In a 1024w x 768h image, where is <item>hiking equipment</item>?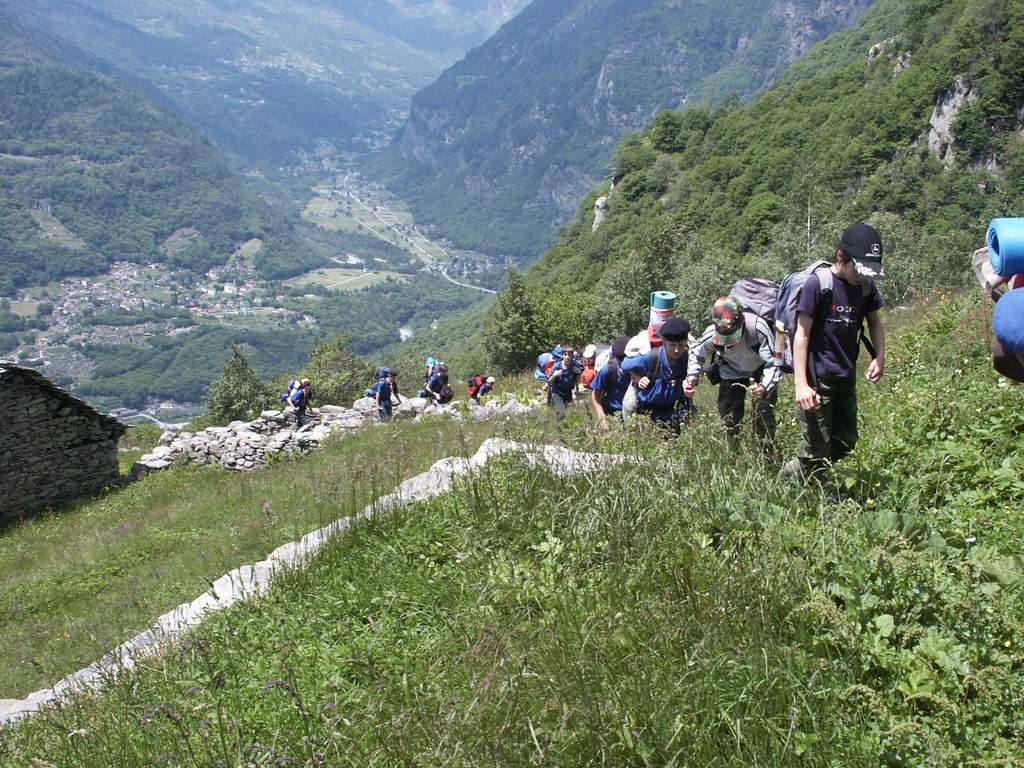
l=463, t=372, r=494, b=403.
